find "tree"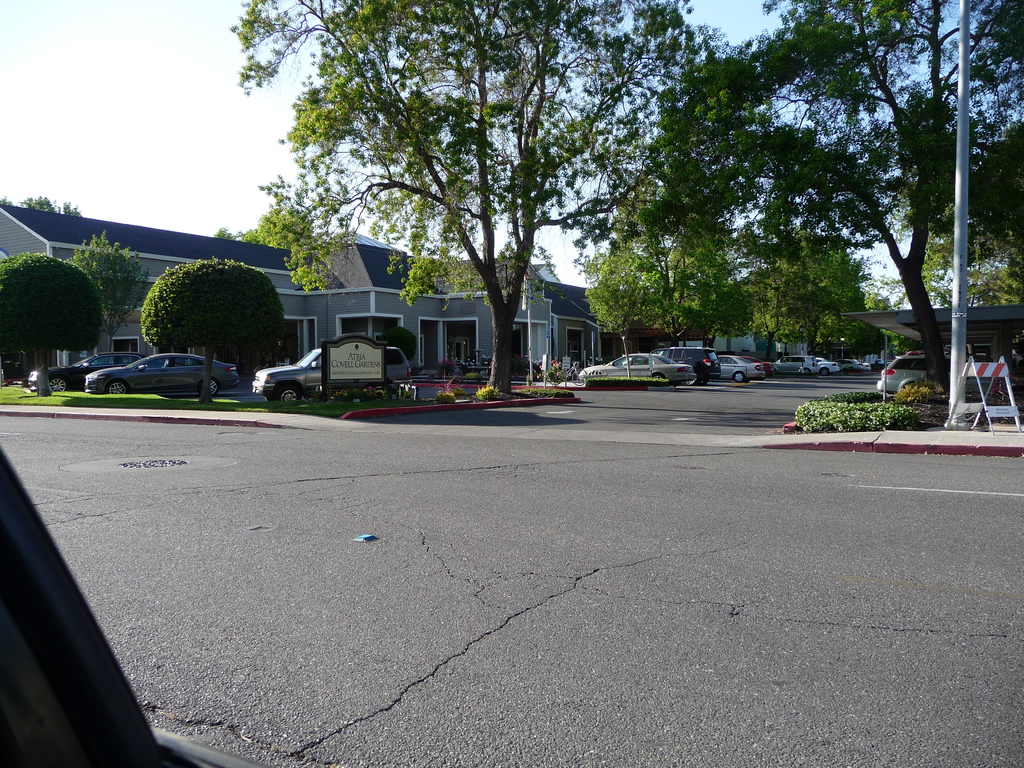
[left=242, top=224, right=255, bottom=249]
